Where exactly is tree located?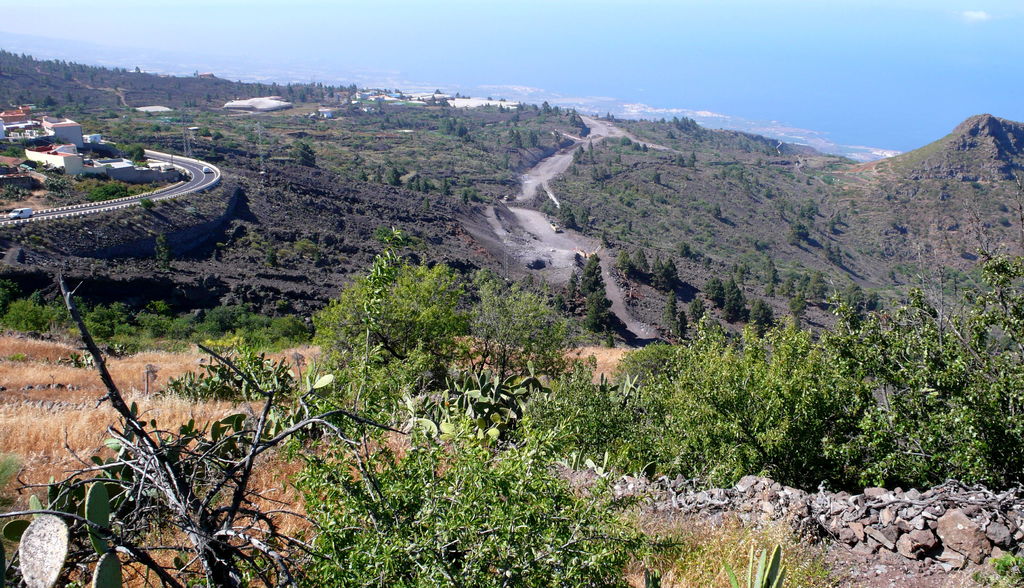
Its bounding box is left=462, top=268, right=622, bottom=388.
